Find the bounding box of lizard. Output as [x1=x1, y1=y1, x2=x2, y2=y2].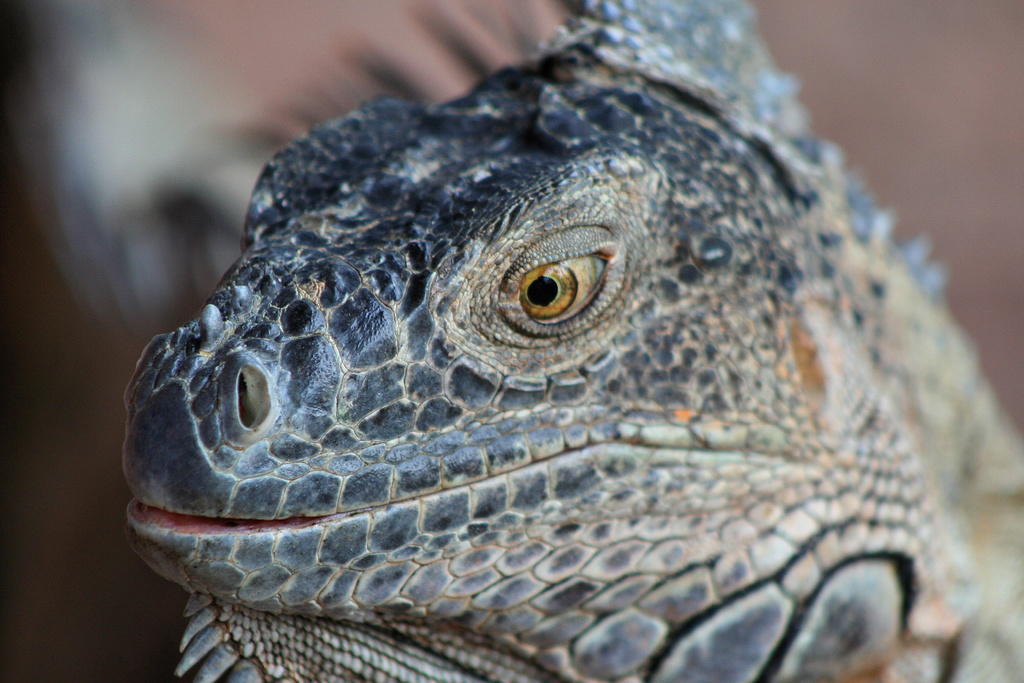
[x1=138, y1=44, x2=1023, y2=682].
